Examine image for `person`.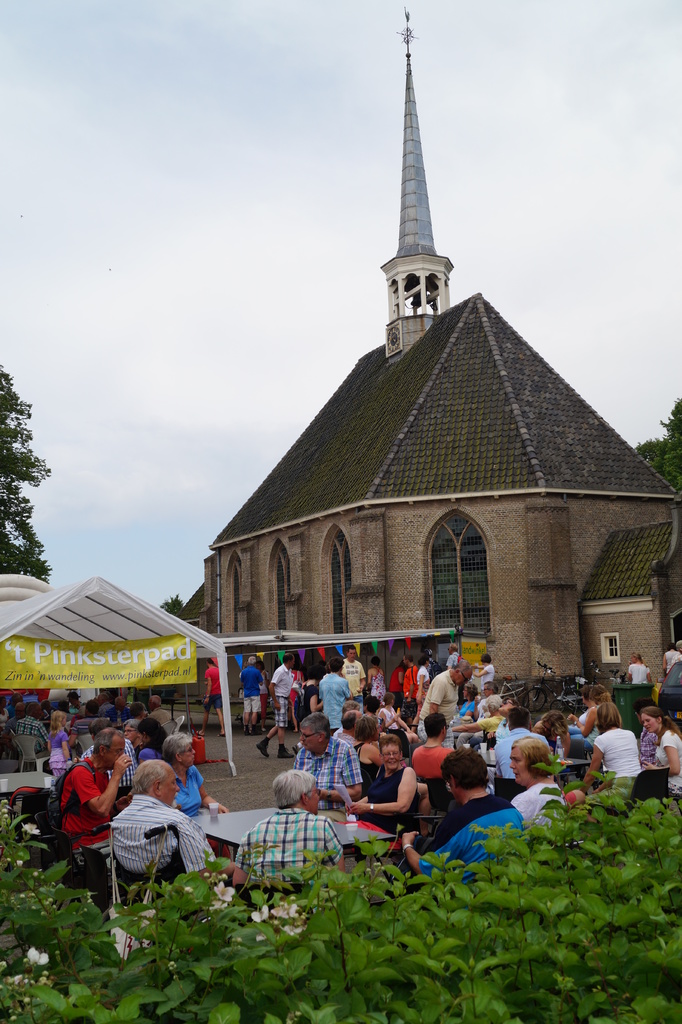
Examination result: select_region(628, 652, 654, 683).
